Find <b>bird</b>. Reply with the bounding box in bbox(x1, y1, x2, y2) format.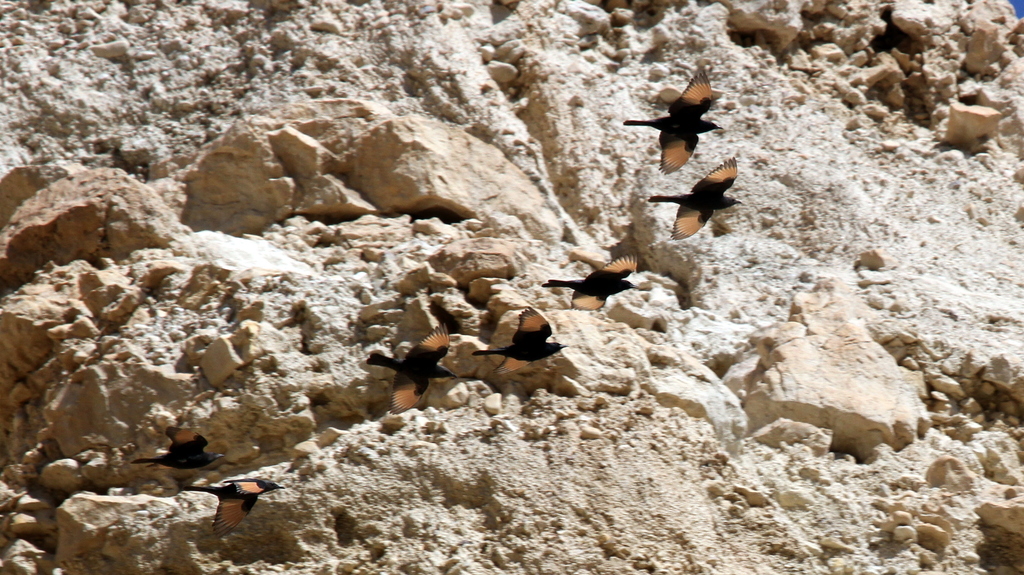
bbox(132, 423, 225, 474).
